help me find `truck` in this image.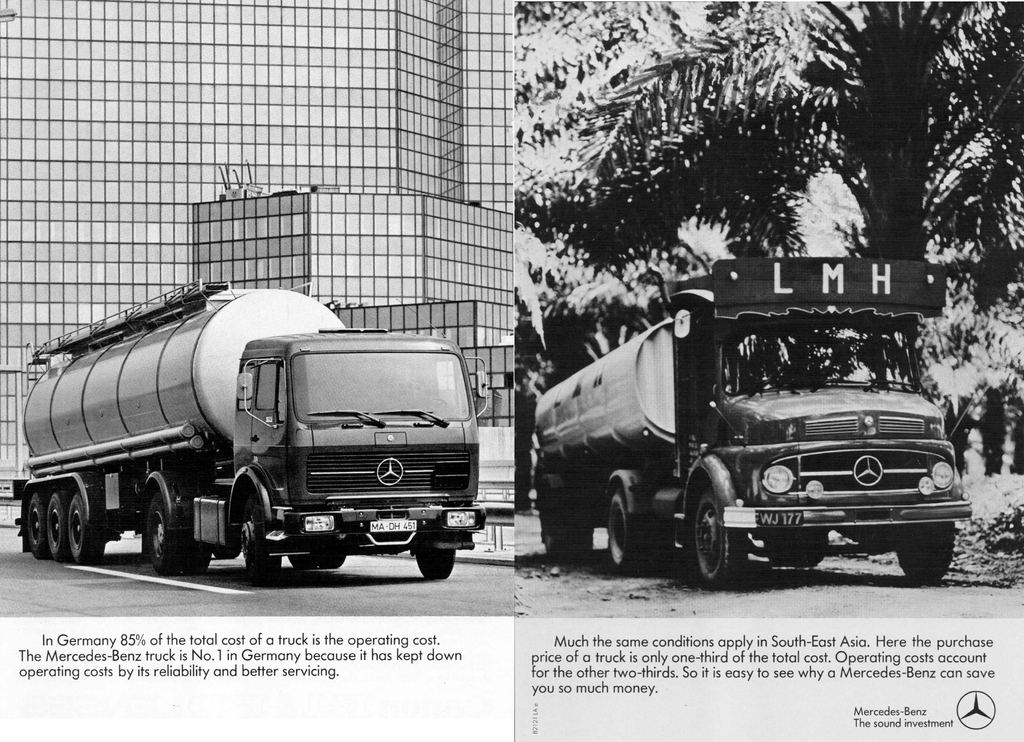
Found it: (x1=28, y1=292, x2=489, y2=590).
